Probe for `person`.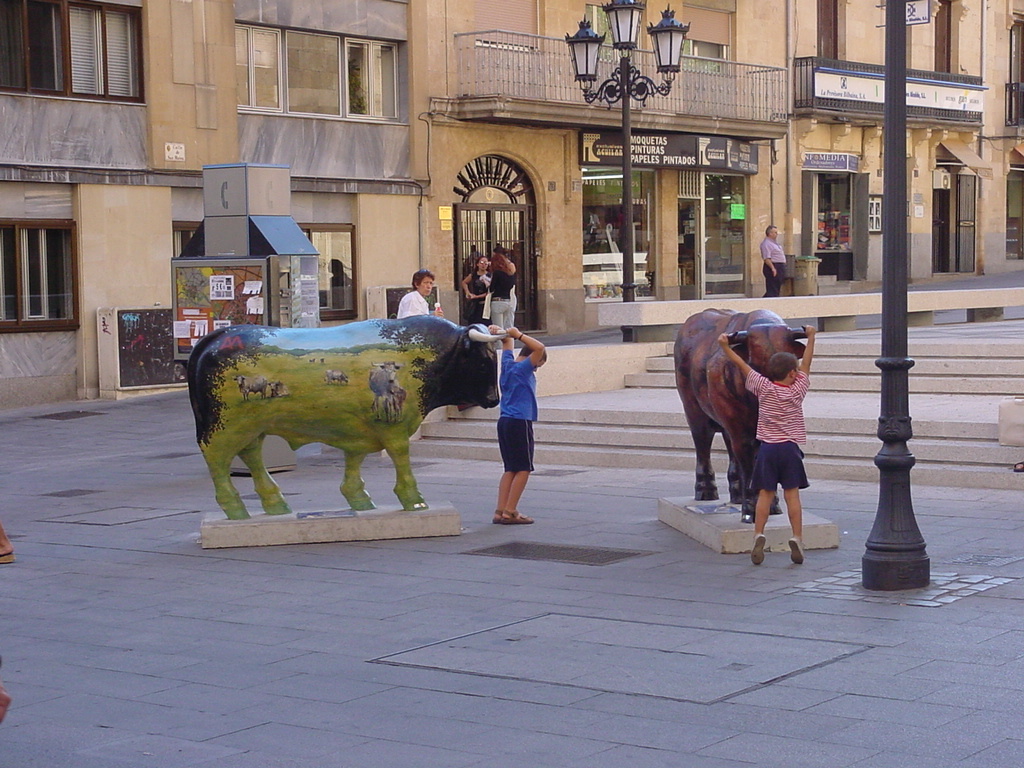
Probe result: select_region(487, 256, 511, 349).
